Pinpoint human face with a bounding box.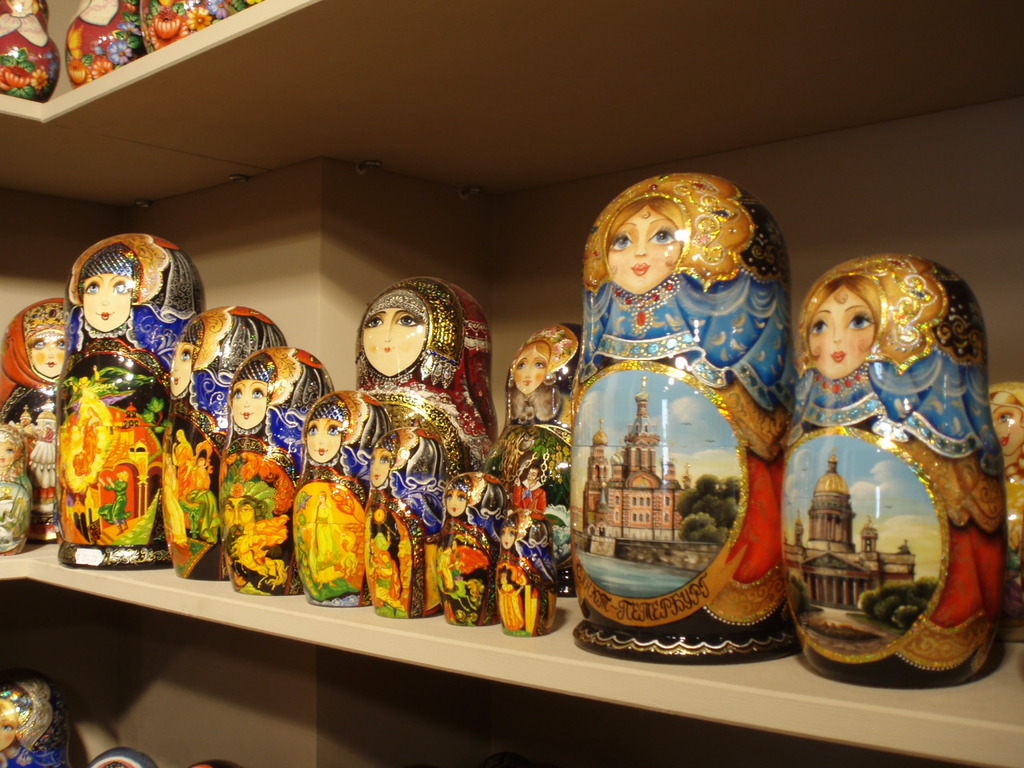
select_region(524, 470, 538, 485).
